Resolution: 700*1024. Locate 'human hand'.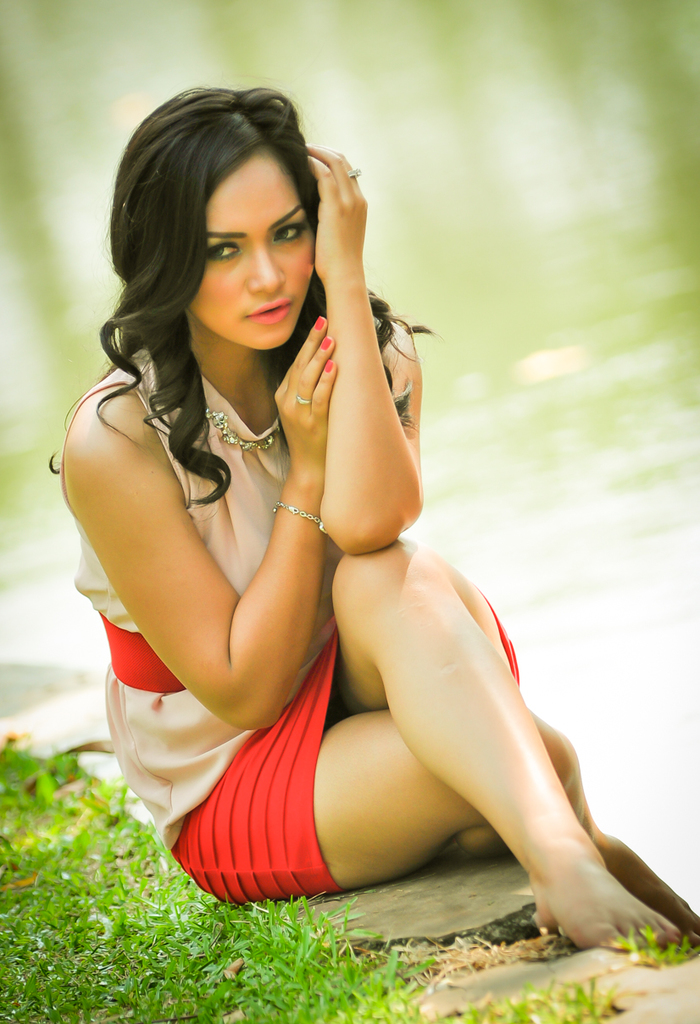
(305, 143, 369, 286).
